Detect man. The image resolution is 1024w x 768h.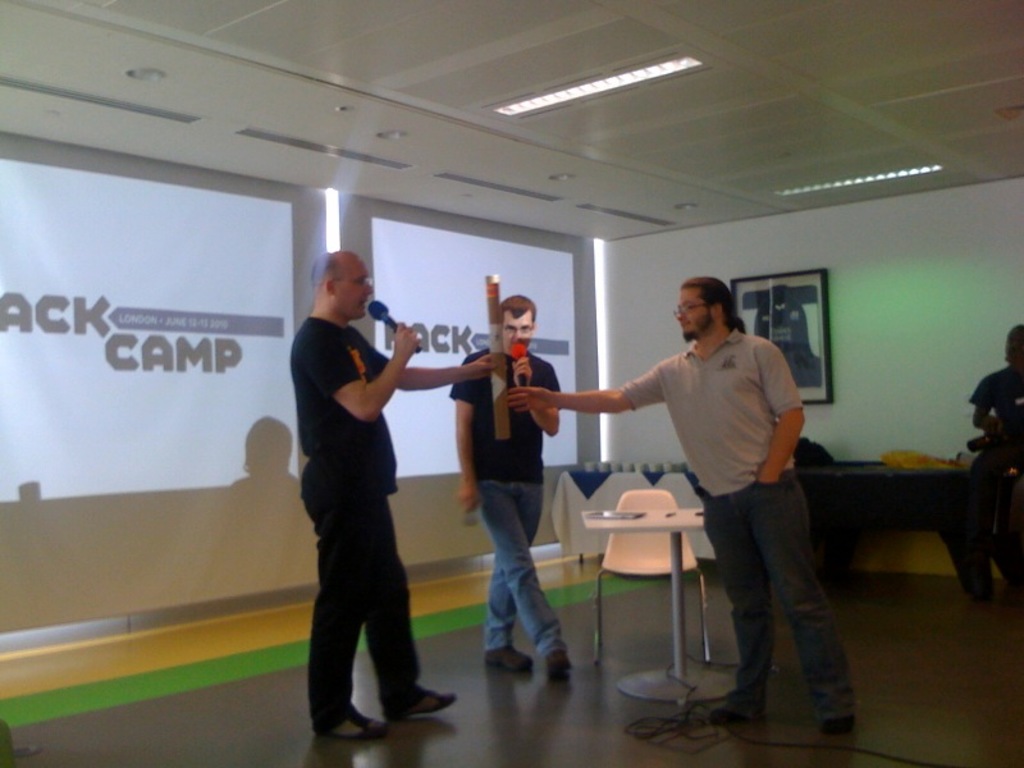
Rect(509, 274, 855, 730).
